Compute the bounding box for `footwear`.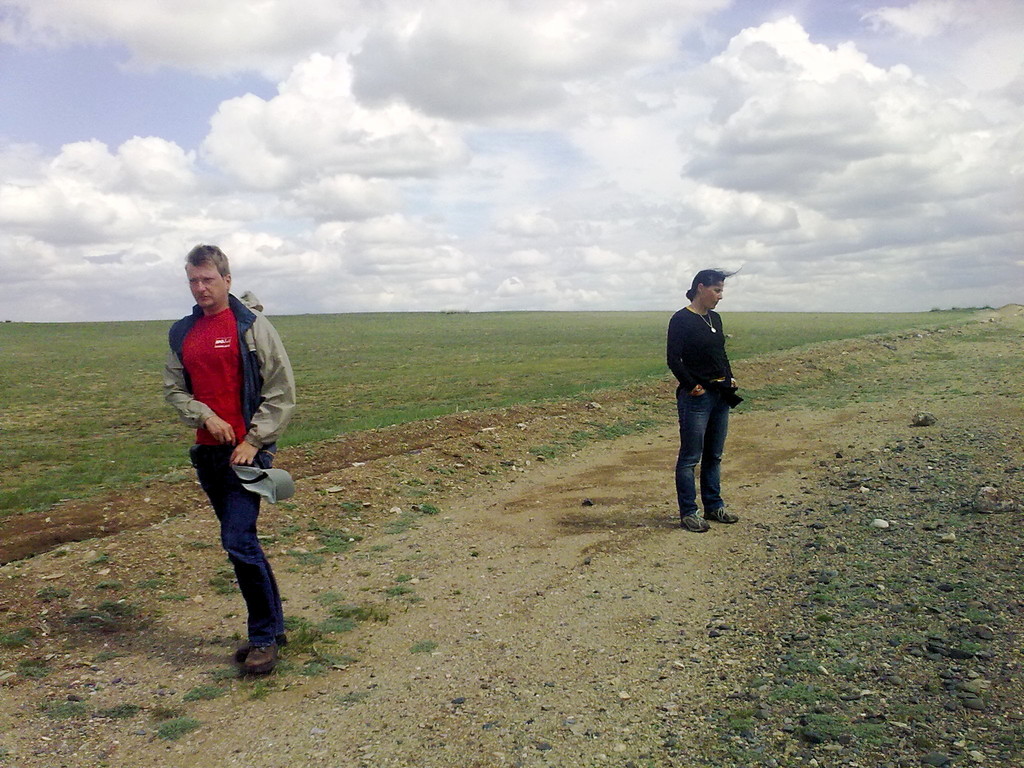
detection(681, 508, 710, 534).
